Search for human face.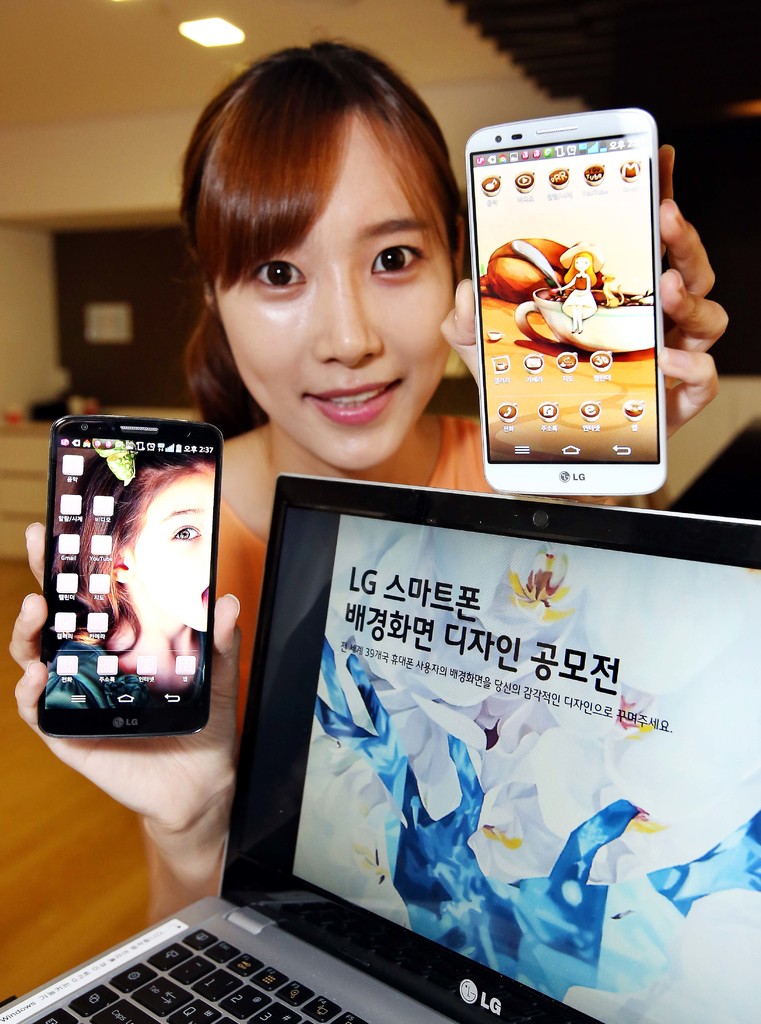
Found at crop(212, 115, 455, 470).
